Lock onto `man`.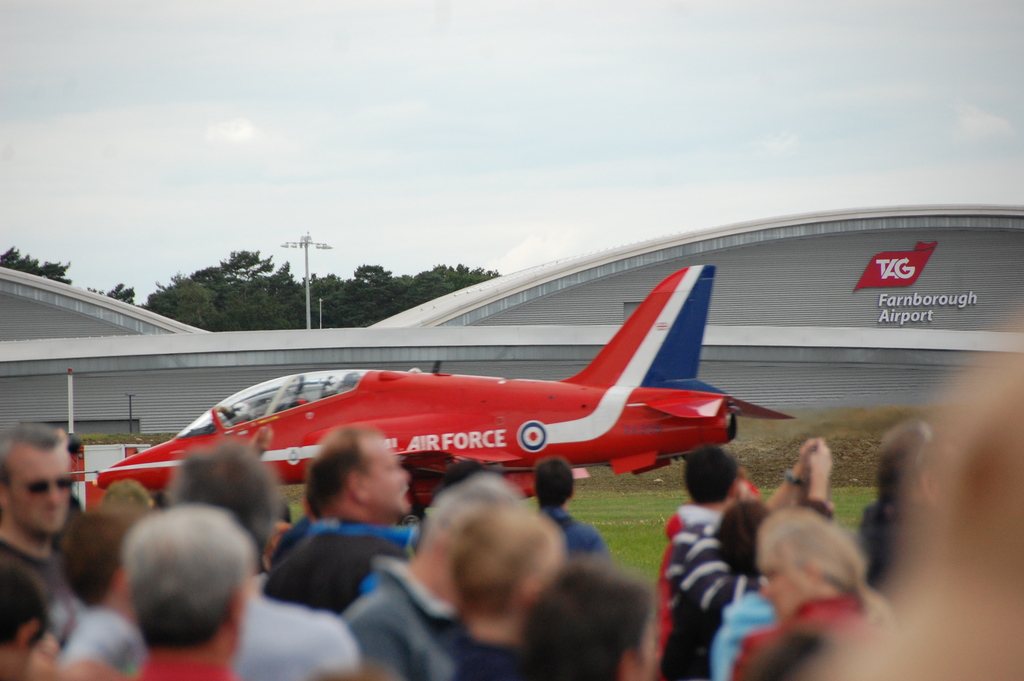
Locked: <bbox>655, 433, 845, 680</bbox>.
